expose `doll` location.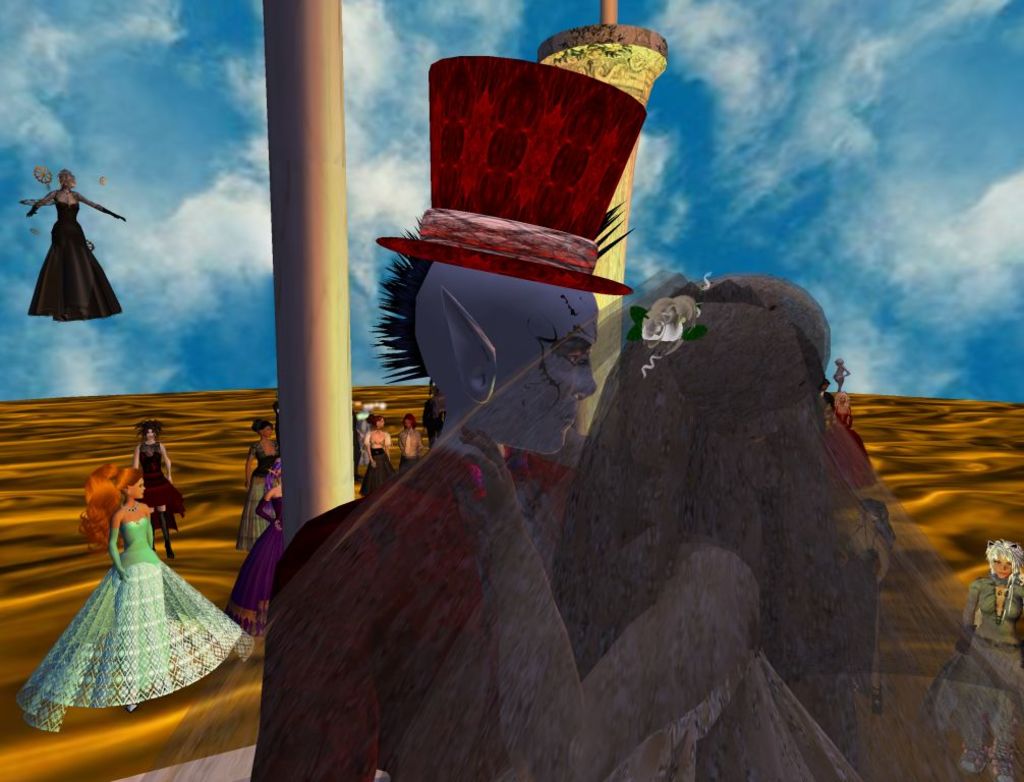
Exposed at detection(228, 457, 281, 652).
